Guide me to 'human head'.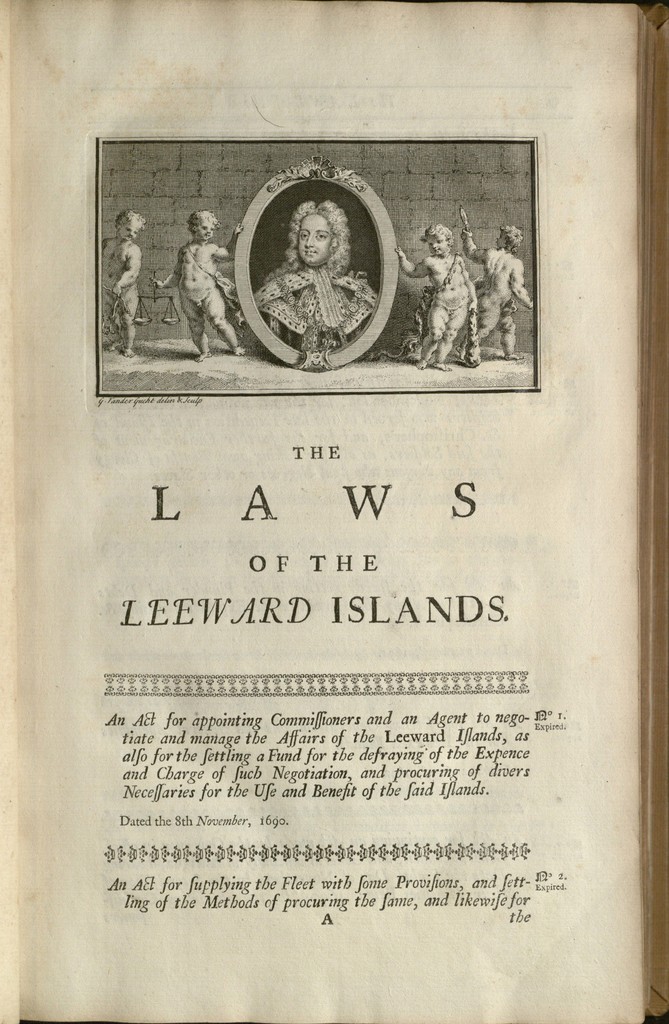
Guidance: (left=497, top=225, right=523, bottom=251).
